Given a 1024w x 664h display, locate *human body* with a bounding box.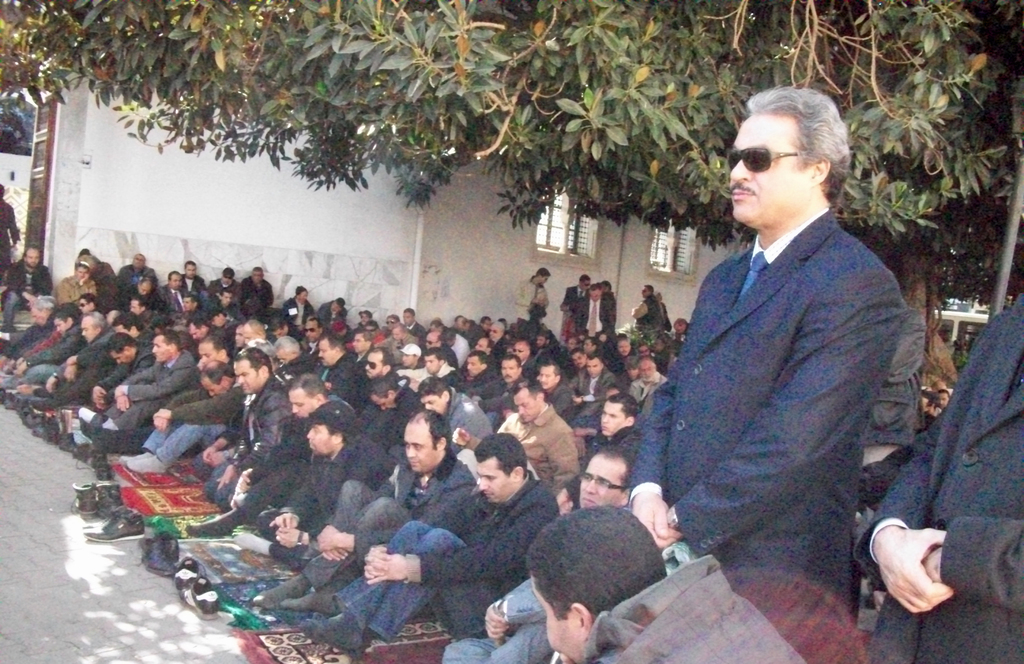
Located: (113,252,164,287).
